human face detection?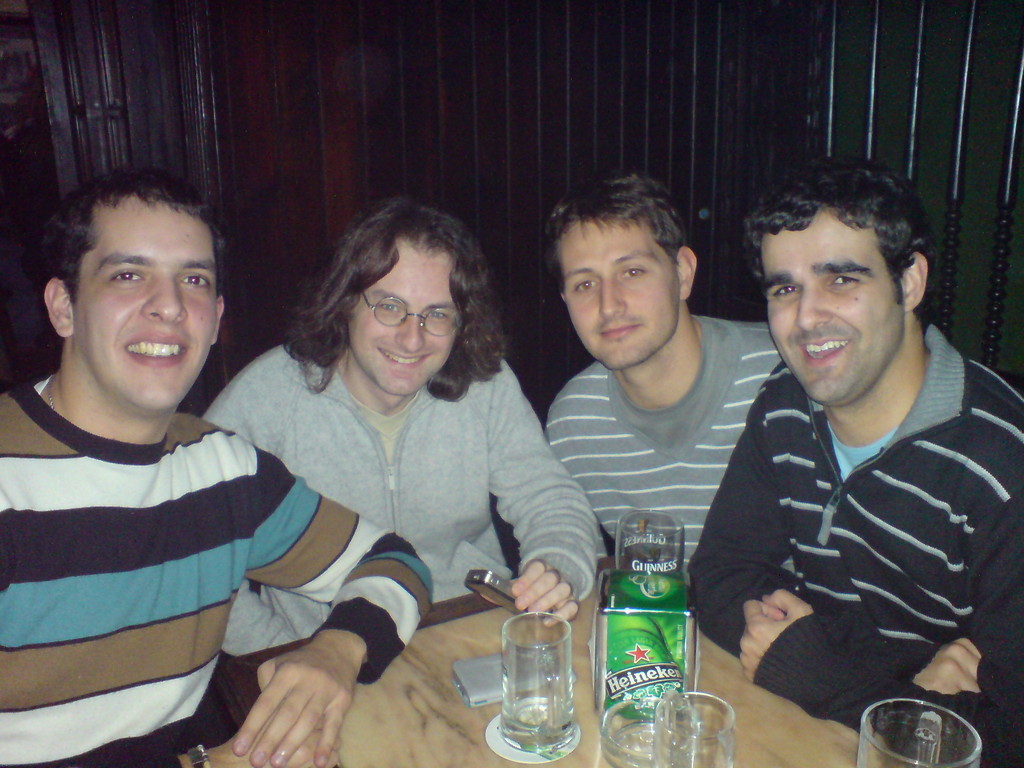
[764, 205, 902, 408]
